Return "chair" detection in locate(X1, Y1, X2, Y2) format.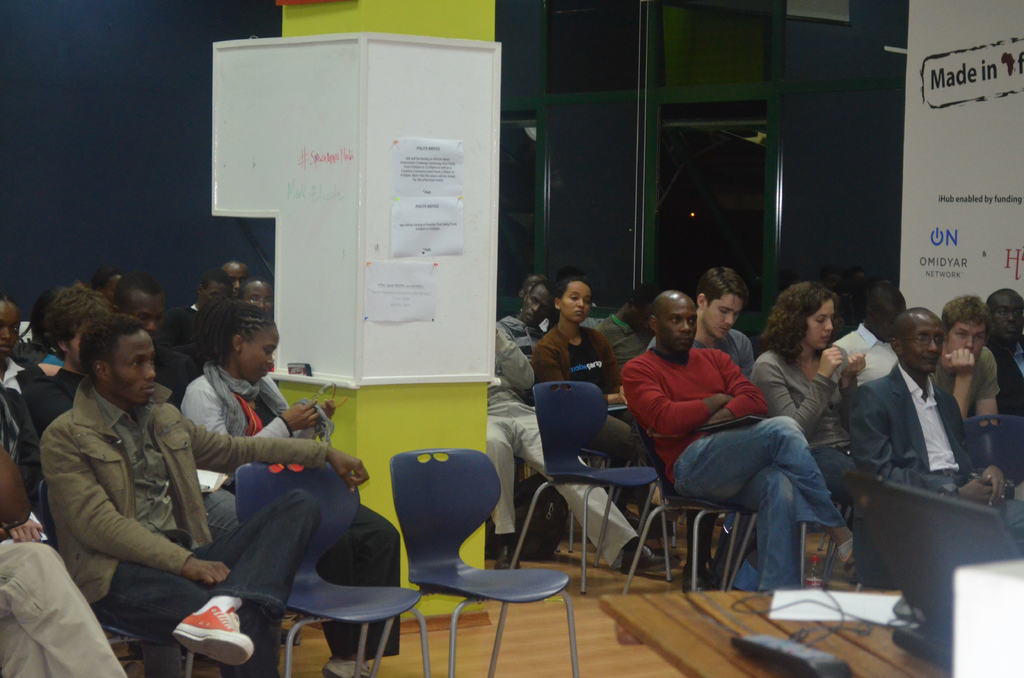
locate(505, 375, 657, 588).
